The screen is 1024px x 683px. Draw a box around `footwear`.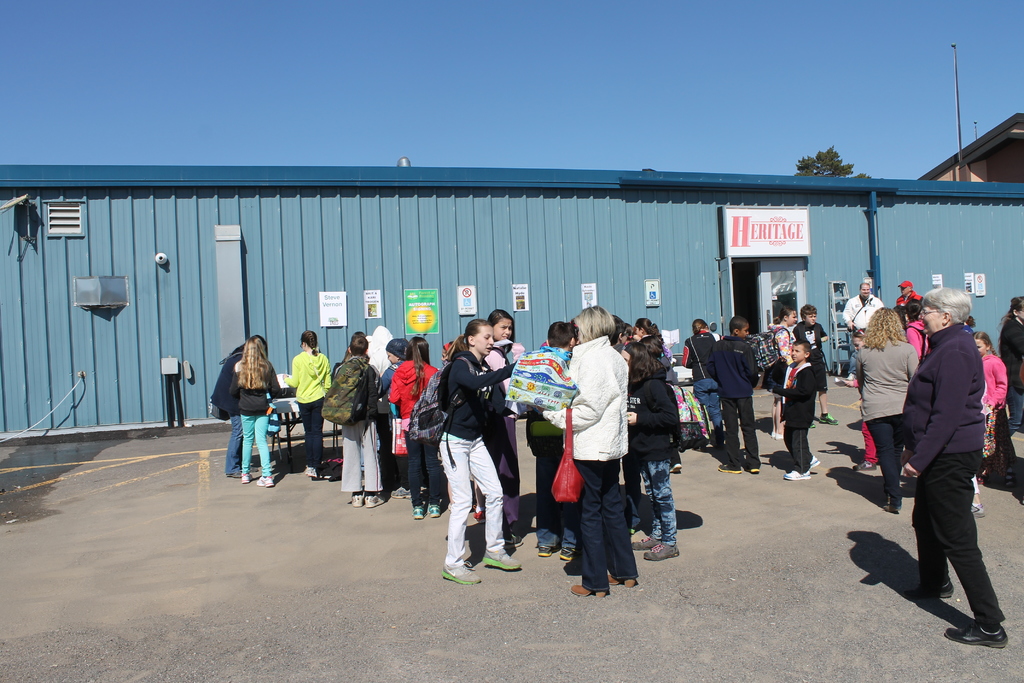
(left=239, top=468, right=257, bottom=484).
